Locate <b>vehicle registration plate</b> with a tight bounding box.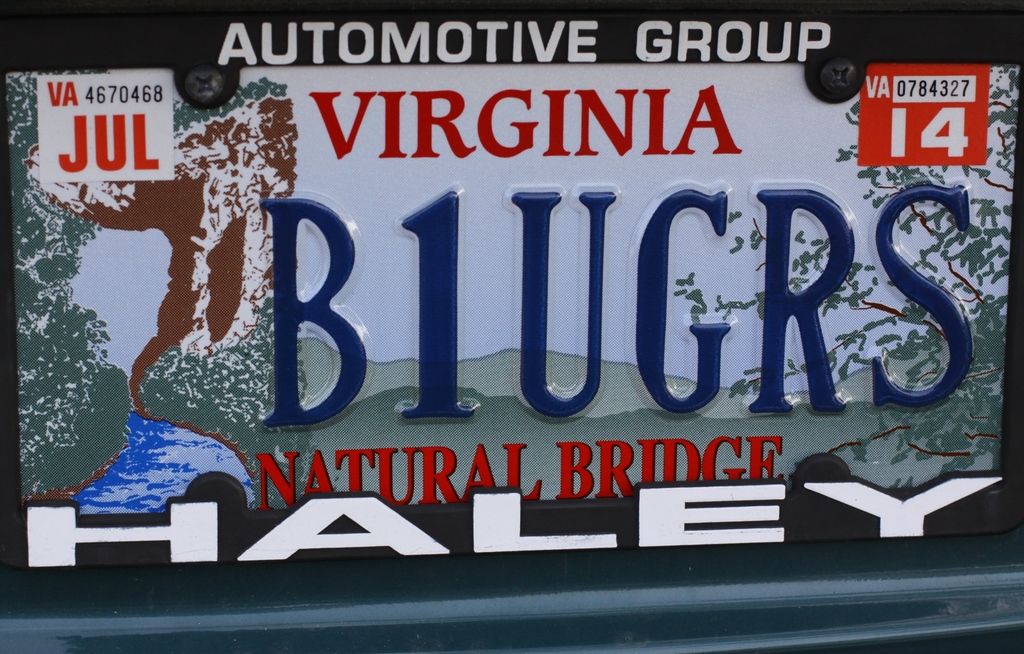
x1=0 y1=0 x2=1023 y2=586.
